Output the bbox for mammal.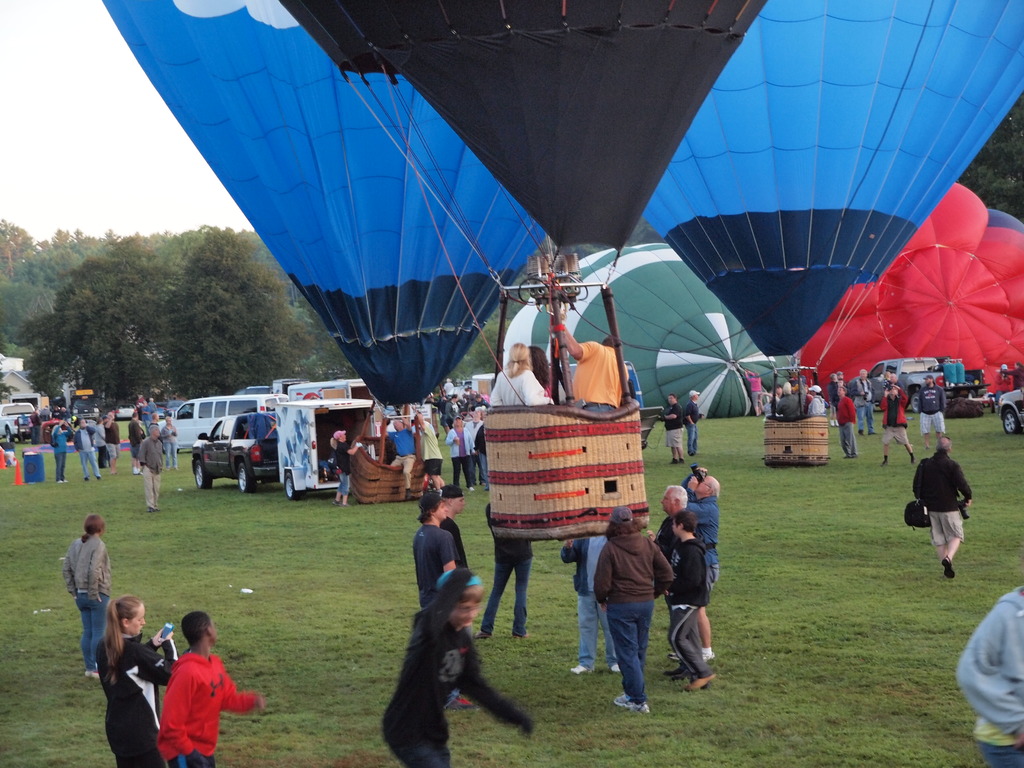
411 404 448 494.
